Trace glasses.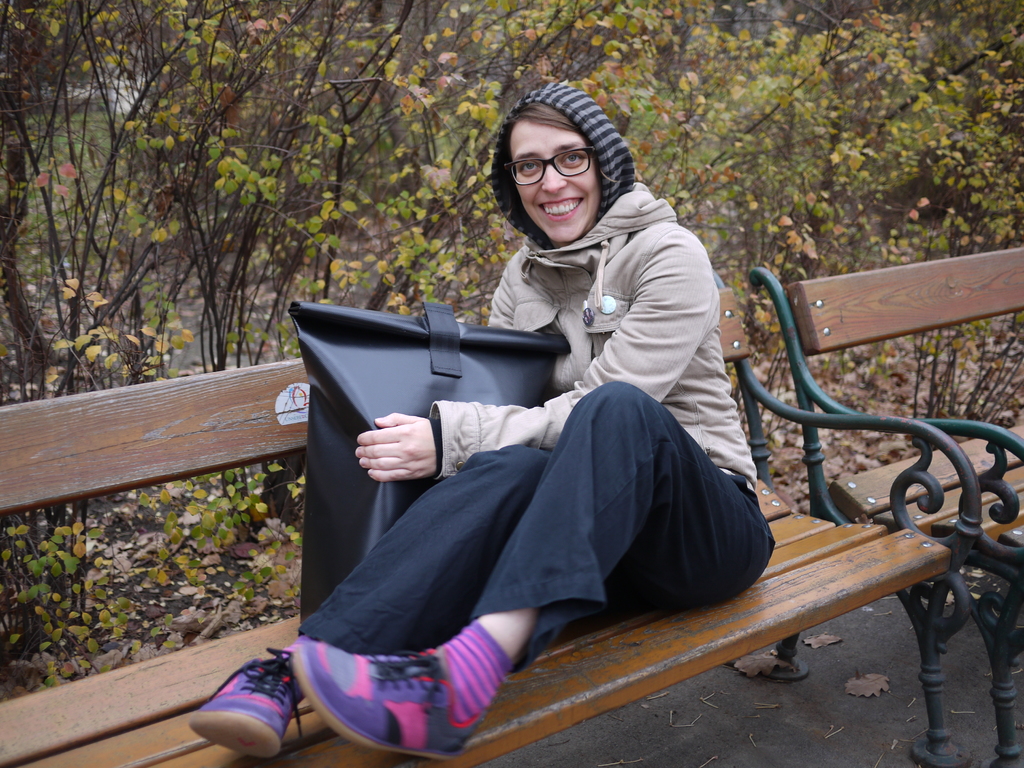
Traced to region(483, 137, 605, 193).
